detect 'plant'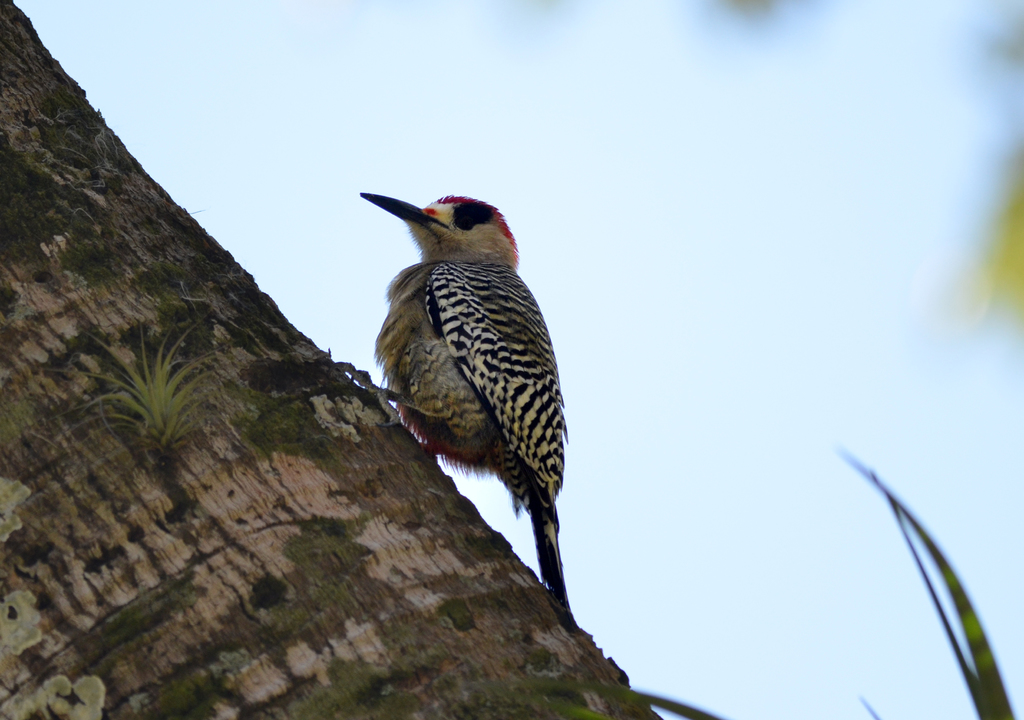
{"x1": 54, "y1": 323, "x2": 216, "y2": 457}
